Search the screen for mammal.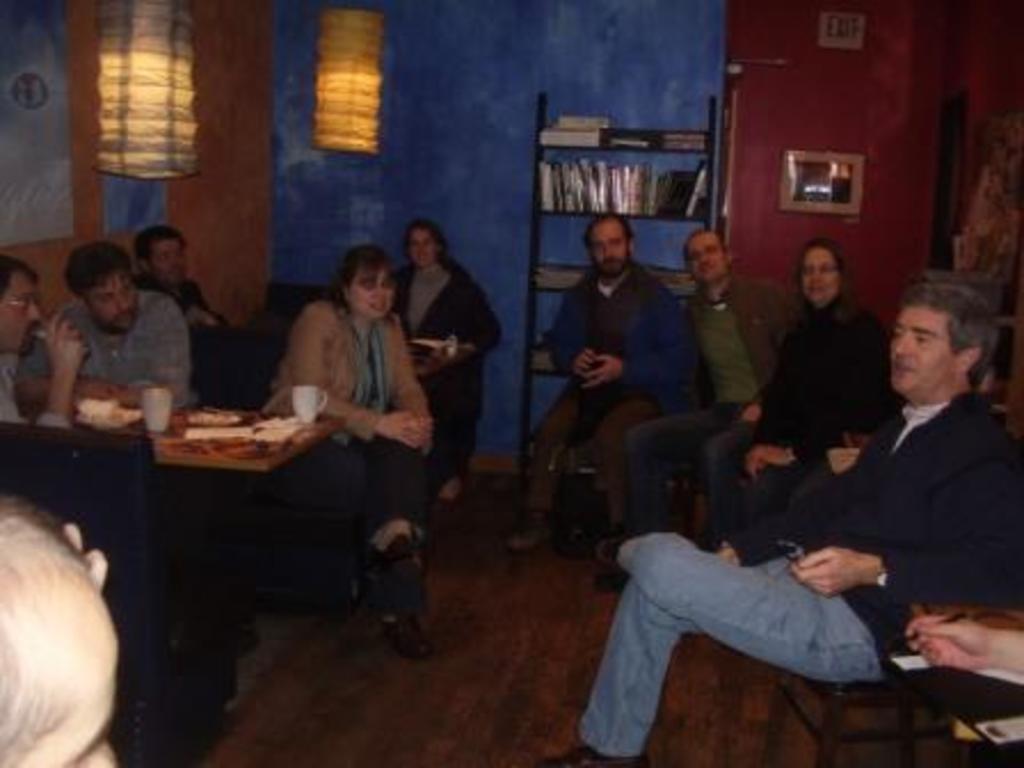
Found at 546 215 693 555.
